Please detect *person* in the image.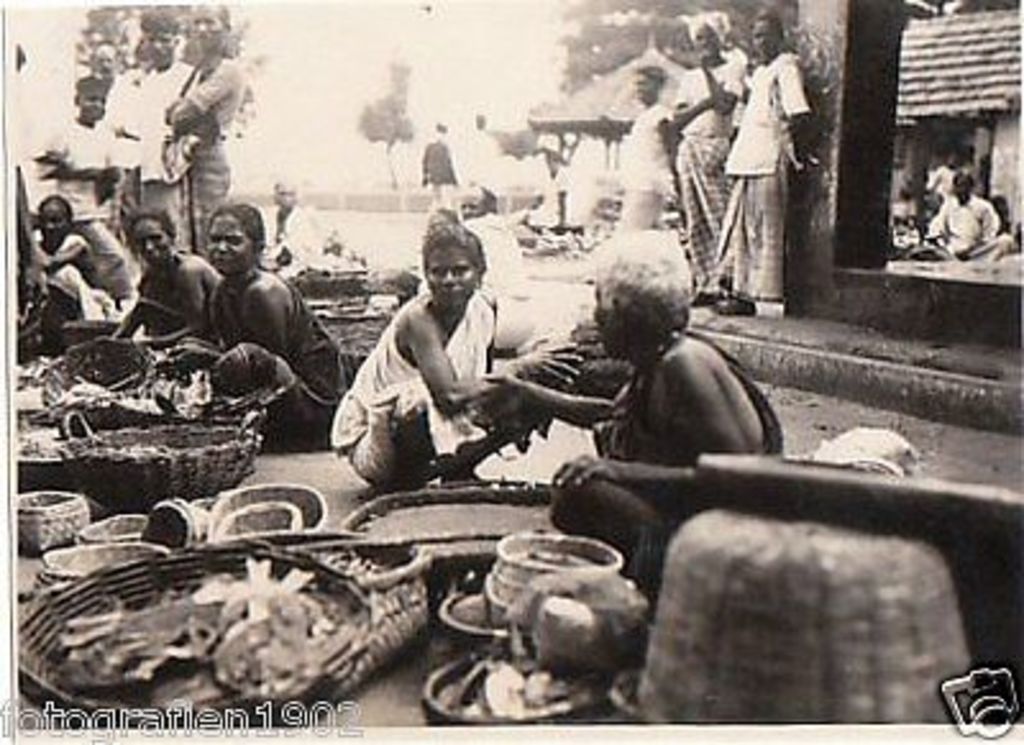
crop(90, 38, 118, 84).
